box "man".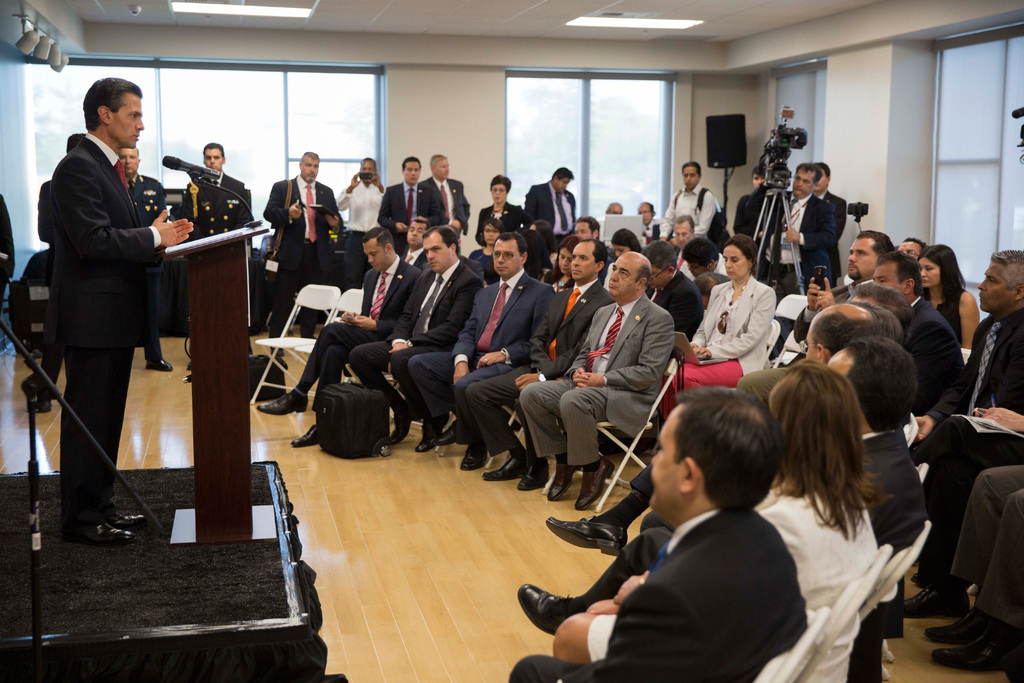
BBox(116, 147, 174, 372).
